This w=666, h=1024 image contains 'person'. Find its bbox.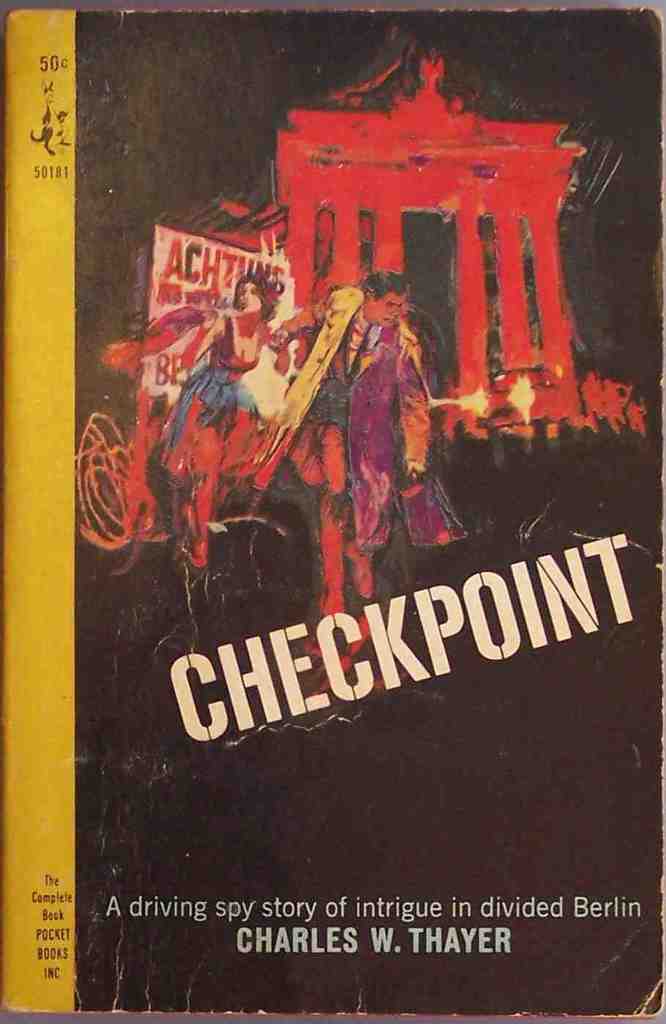
(x1=297, y1=210, x2=479, y2=658).
